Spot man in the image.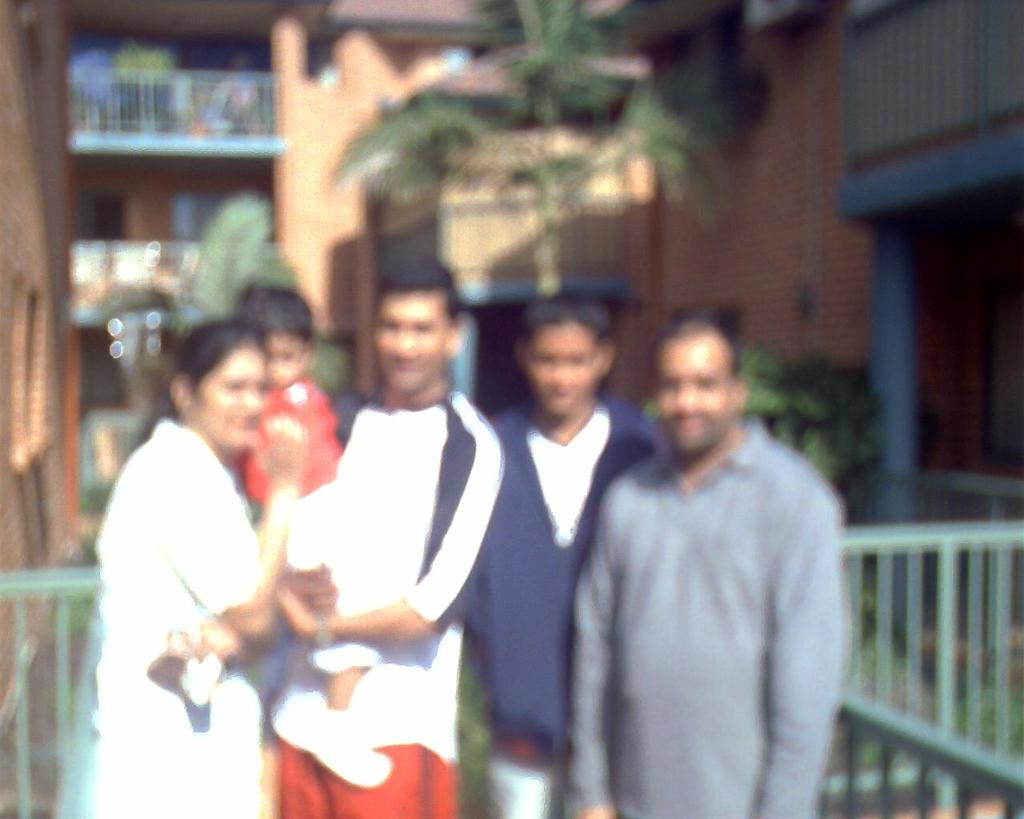
man found at <region>270, 250, 506, 818</region>.
